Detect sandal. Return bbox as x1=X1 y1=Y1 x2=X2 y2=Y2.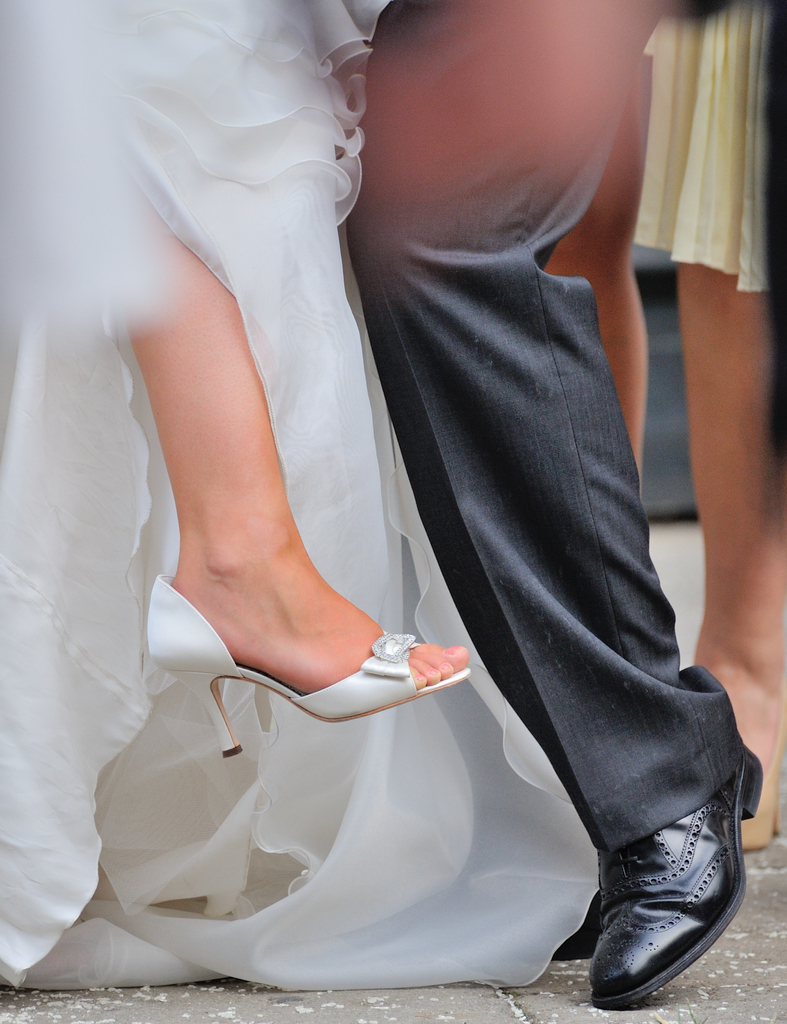
x1=151 y1=580 x2=467 y2=757.
